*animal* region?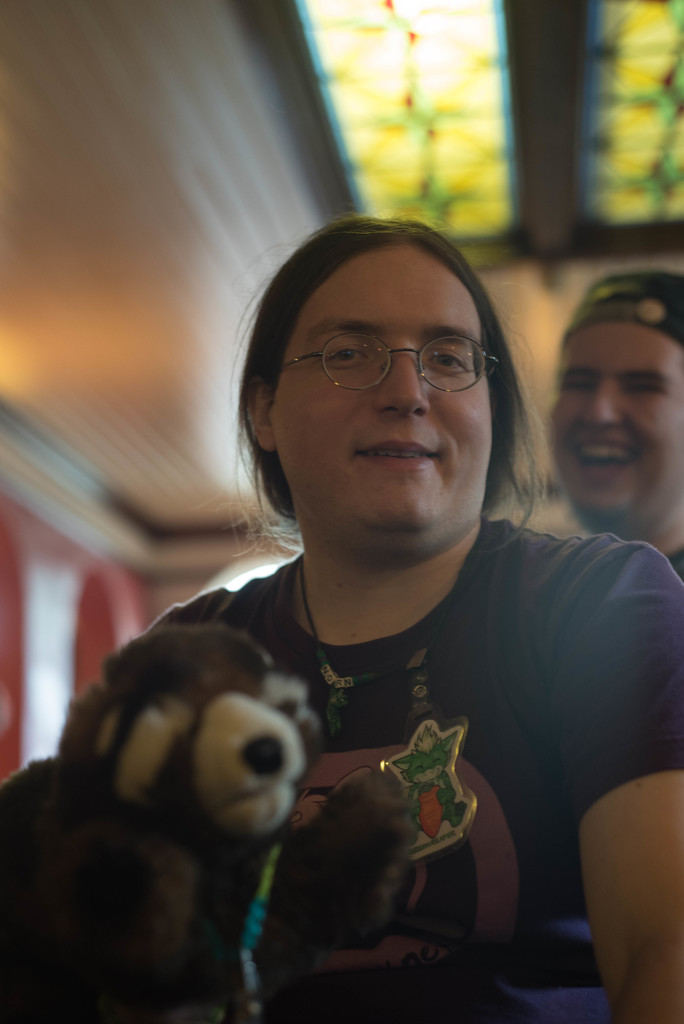
[0,621,422,1023]
